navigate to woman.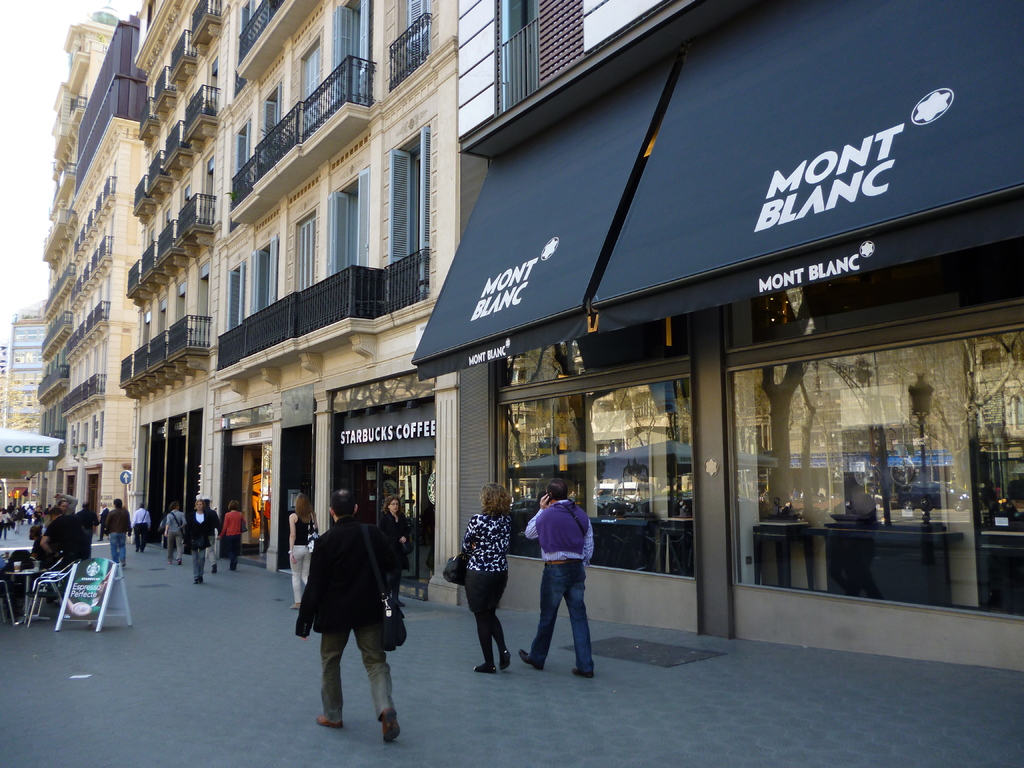
Navigation target: bbox=(460, 481, 513, 673).
